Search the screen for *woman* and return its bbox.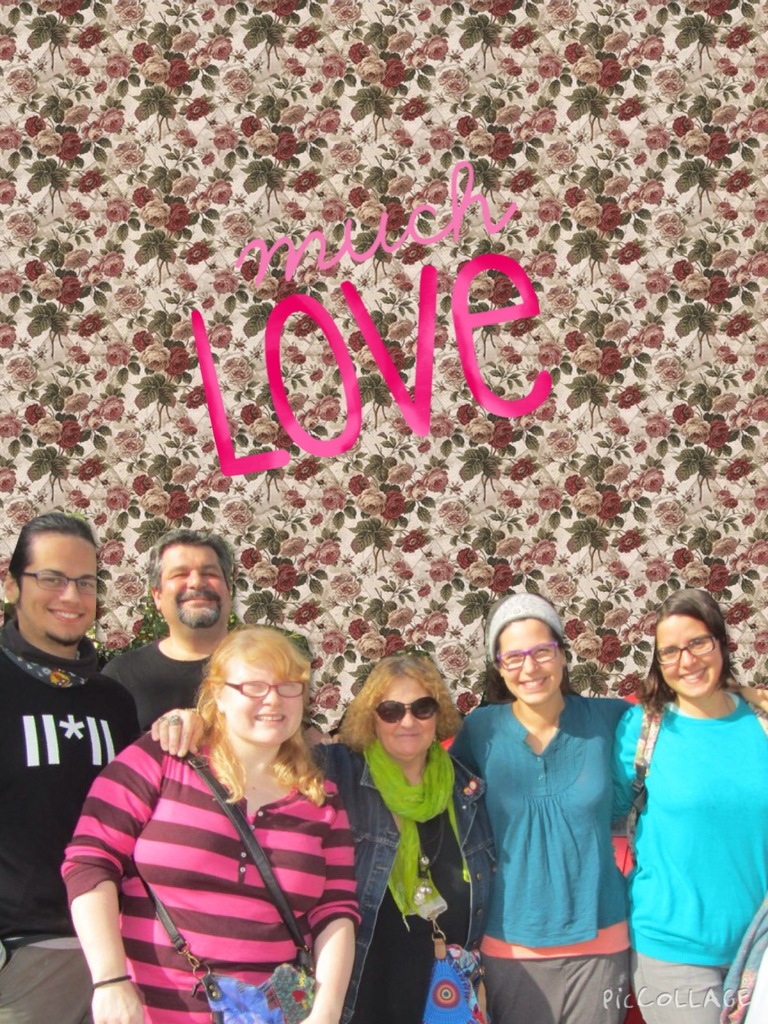
Found: 605/589/767/1023.
